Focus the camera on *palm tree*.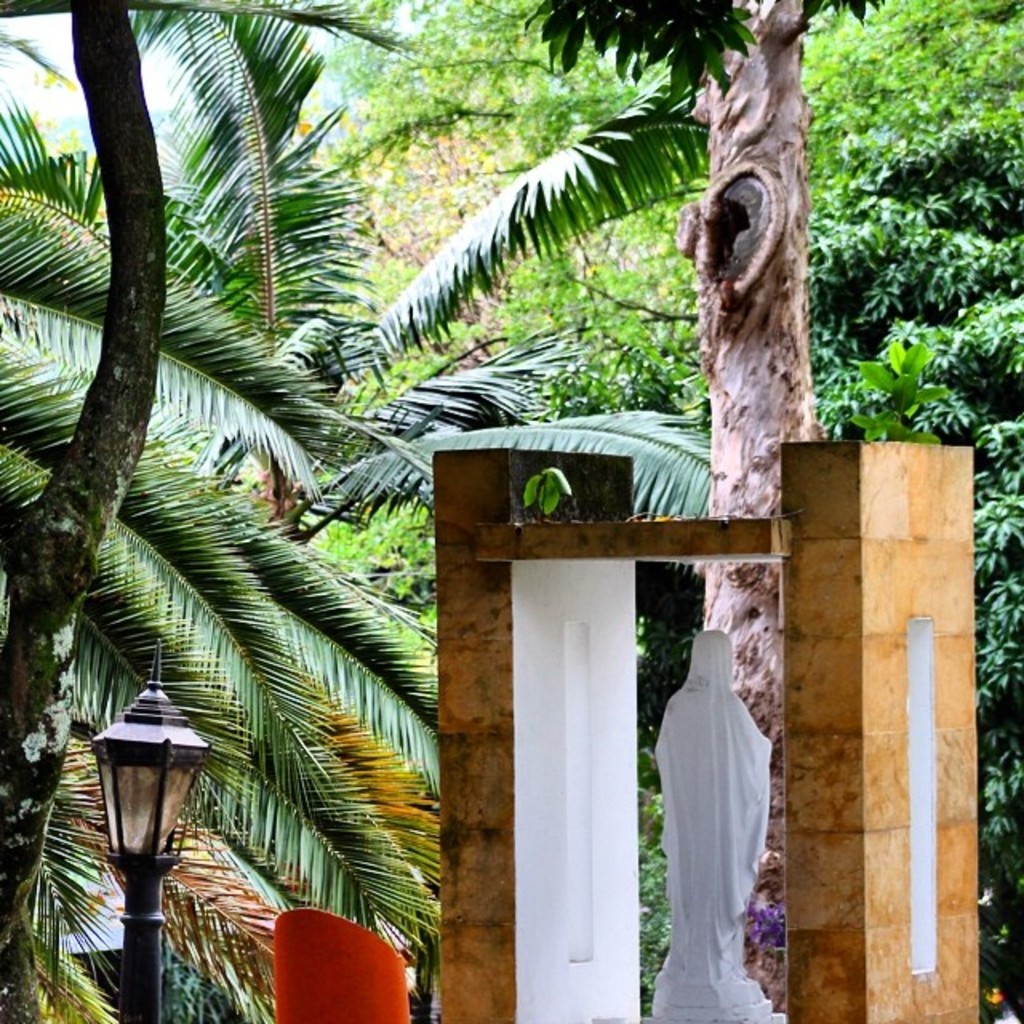
Focus region: pyautogui.locateOnScreen(0, 0, 384, 968).
